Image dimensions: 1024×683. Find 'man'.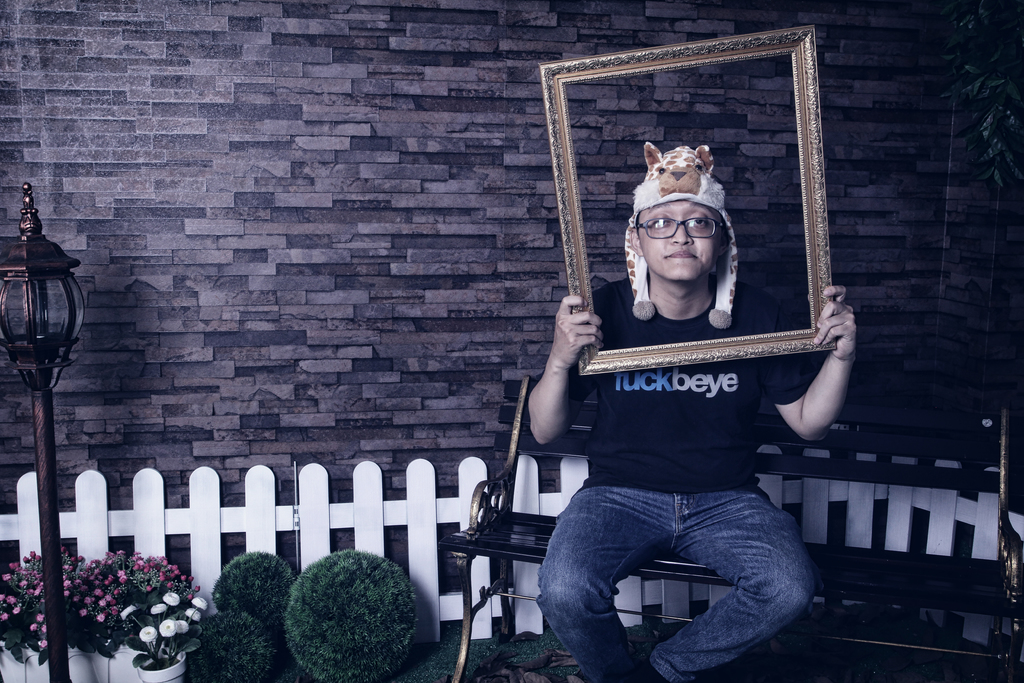
box(500, 162, 860, 673).
